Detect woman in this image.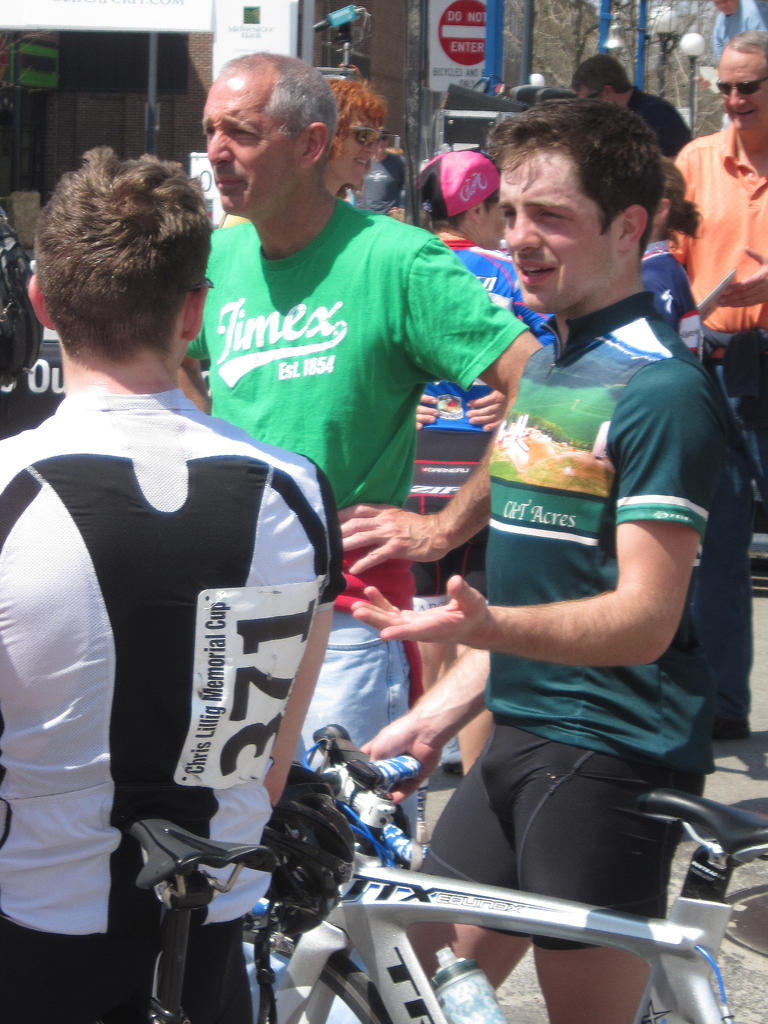
Detection: (637,156,705,372).
